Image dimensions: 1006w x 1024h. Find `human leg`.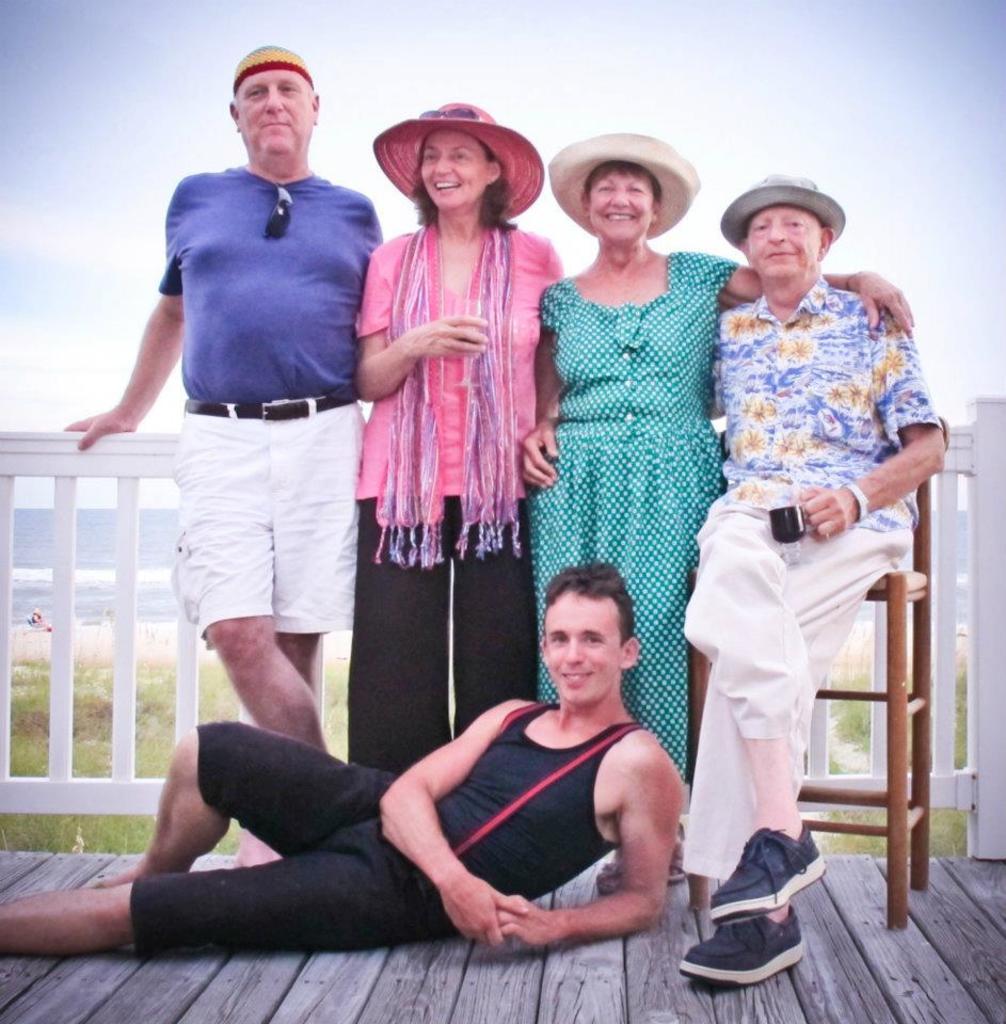
271/411/360/690.
